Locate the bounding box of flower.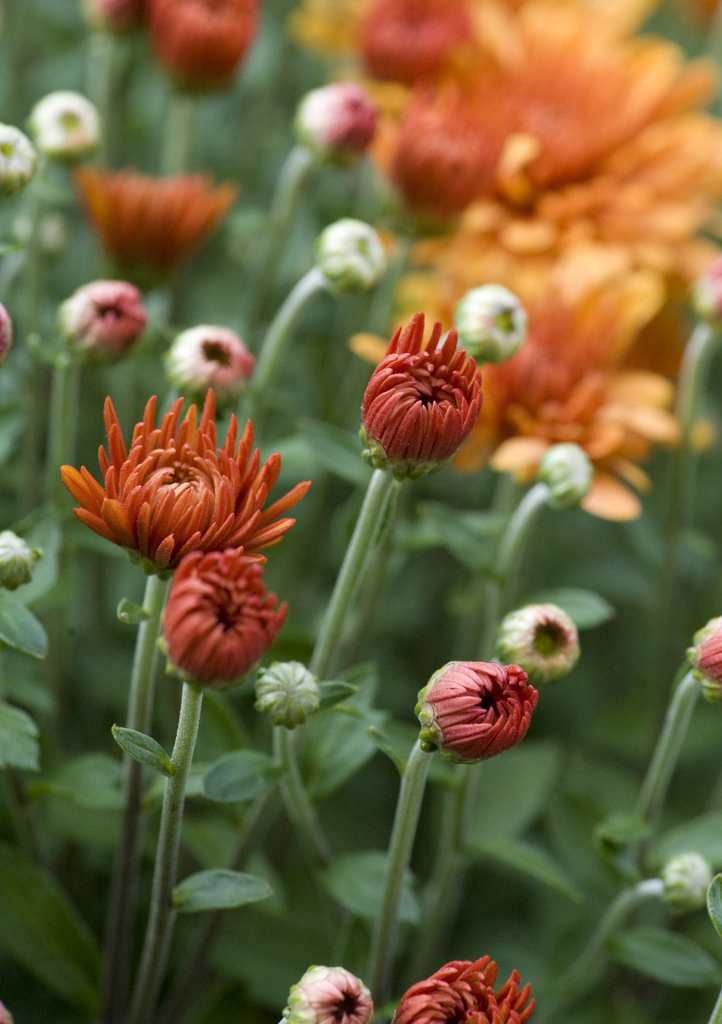
Bounding box: 403:653:542:771.
